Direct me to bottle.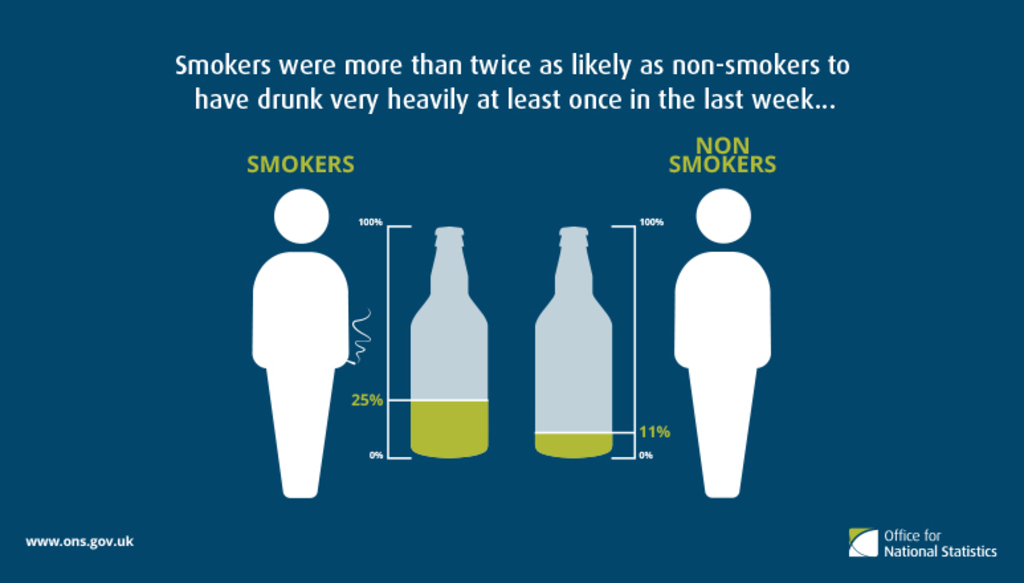
Direction: bbox=(534, 227, 612, 461).
